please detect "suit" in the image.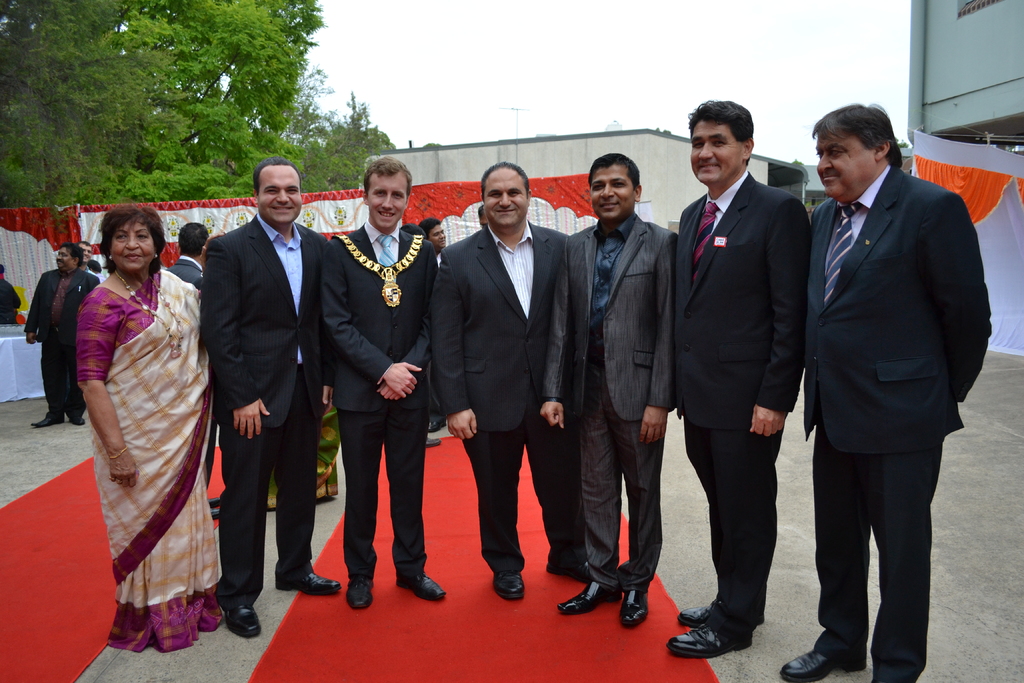
538, 220, 680, 591.
